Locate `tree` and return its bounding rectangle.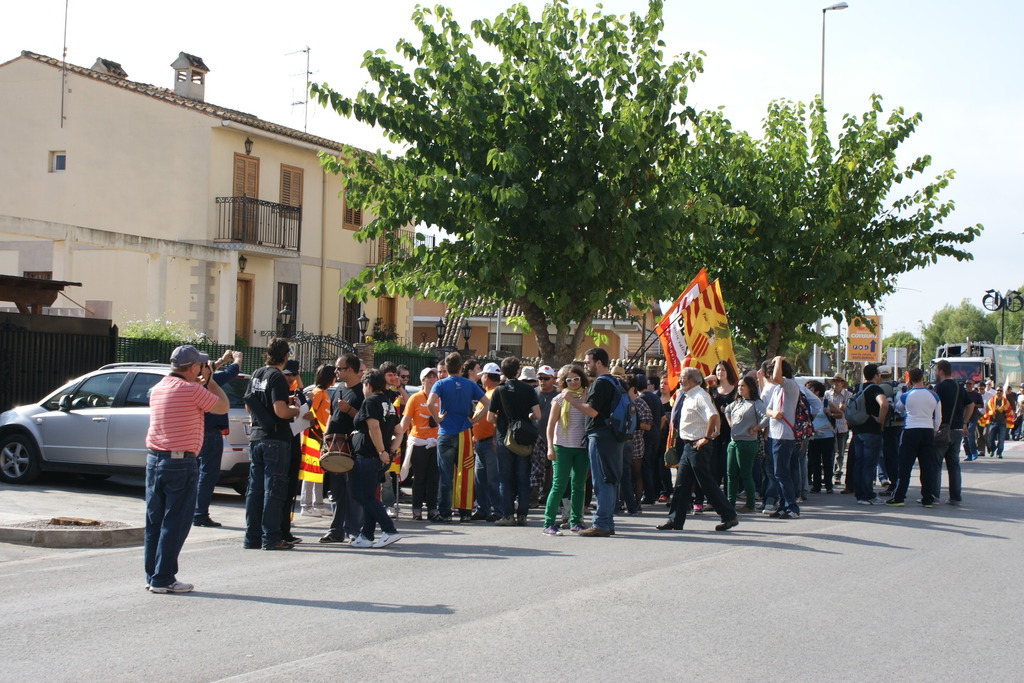
[330,17,769,343].
